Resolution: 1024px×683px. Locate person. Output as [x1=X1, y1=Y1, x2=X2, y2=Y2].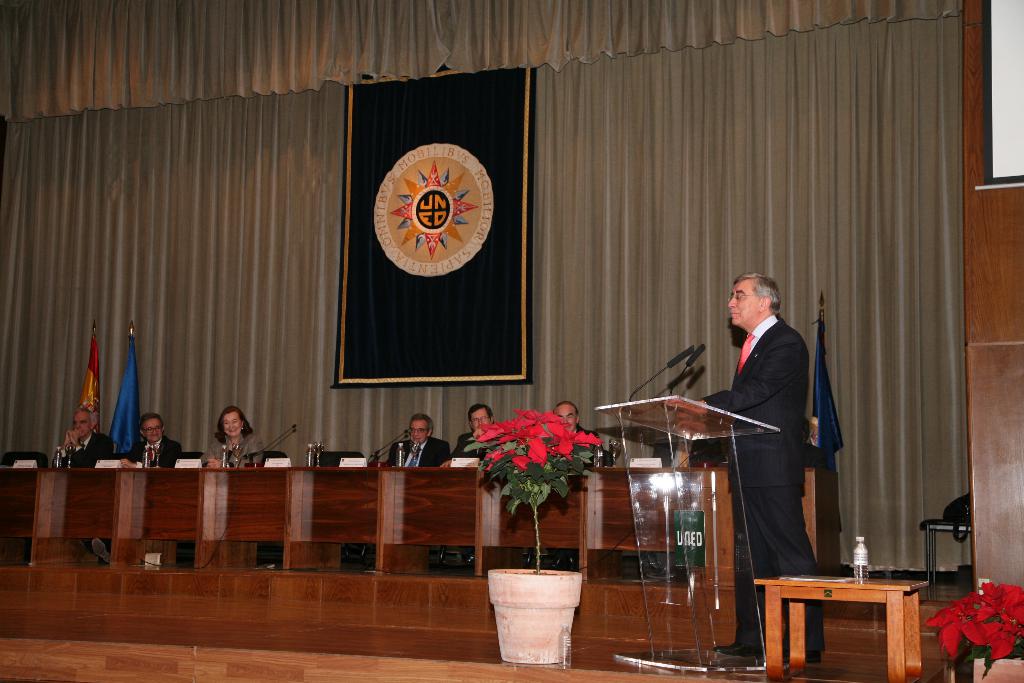
[x1=547, y1=404, x2=614, y2=466].
